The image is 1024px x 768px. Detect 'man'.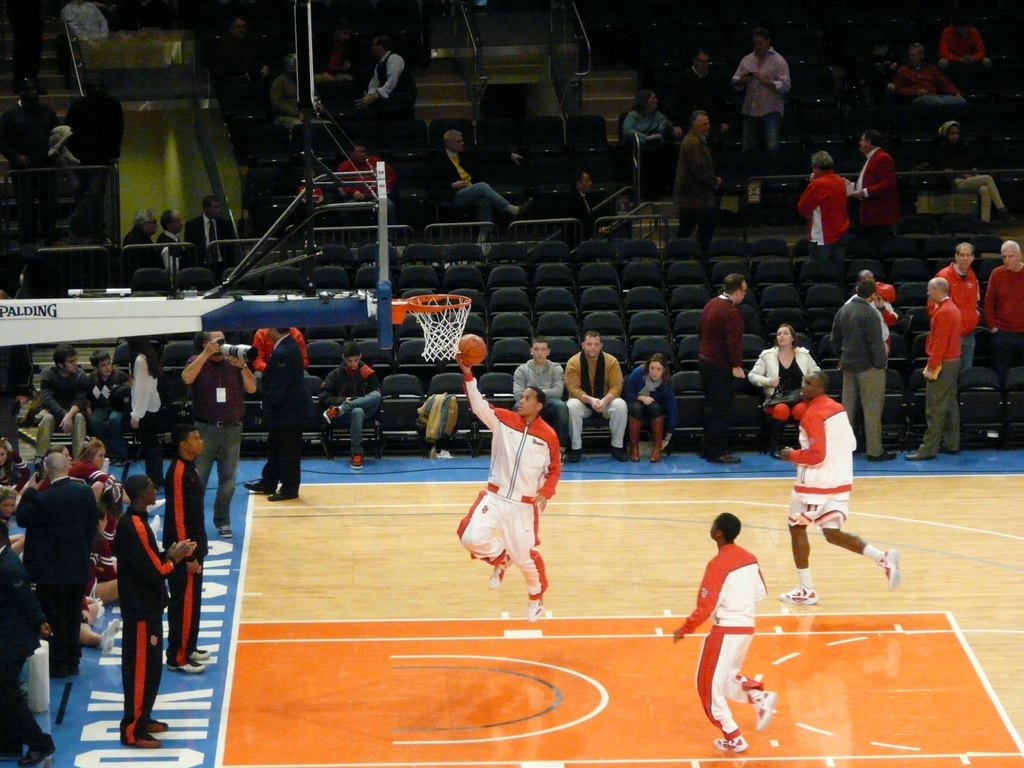
Detection: (156,207,179,264).
